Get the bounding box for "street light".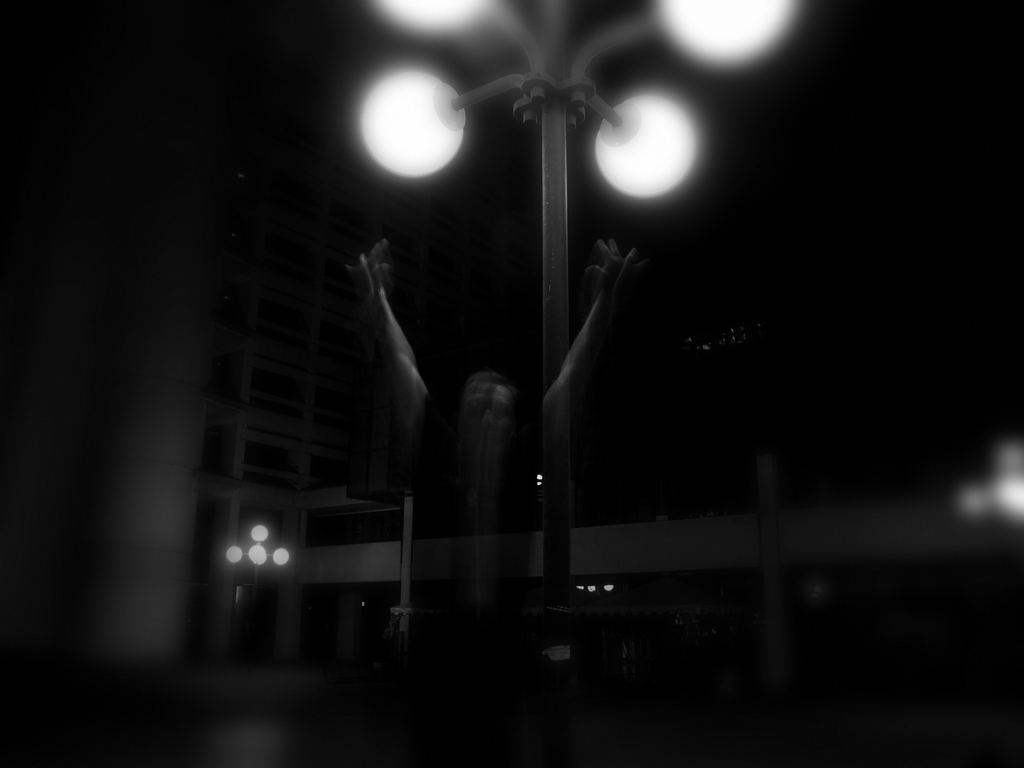
select_region(216, 516, 292, 655).
